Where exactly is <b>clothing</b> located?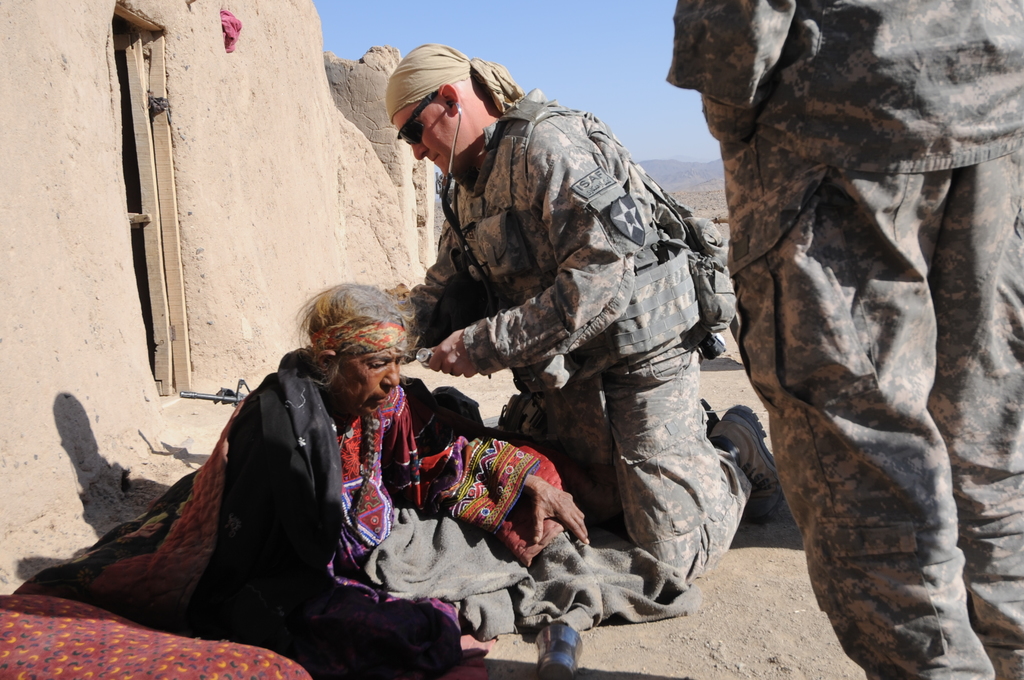
Its bounding box is box(665, 0, 1023, 679).
